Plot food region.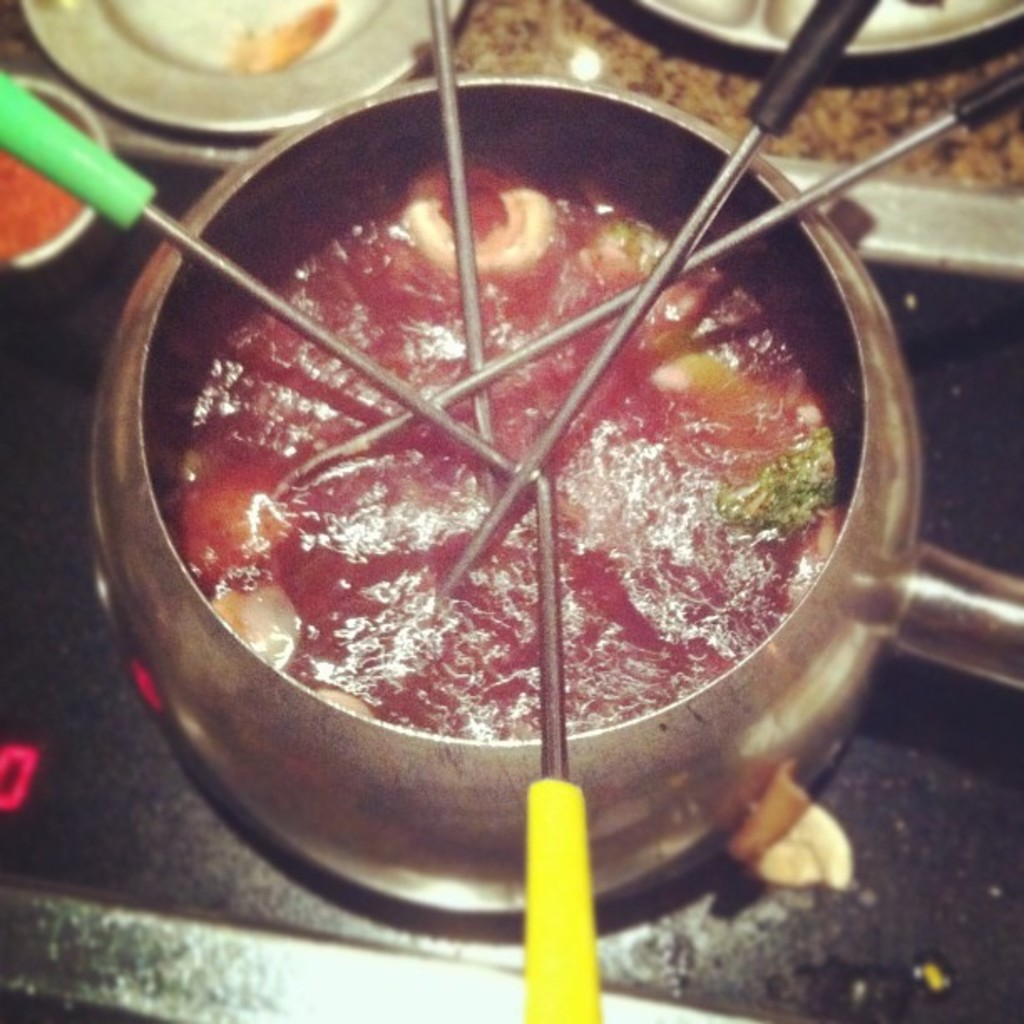
Plotted at x1=156, y1=127, x2=847, y2=746.
